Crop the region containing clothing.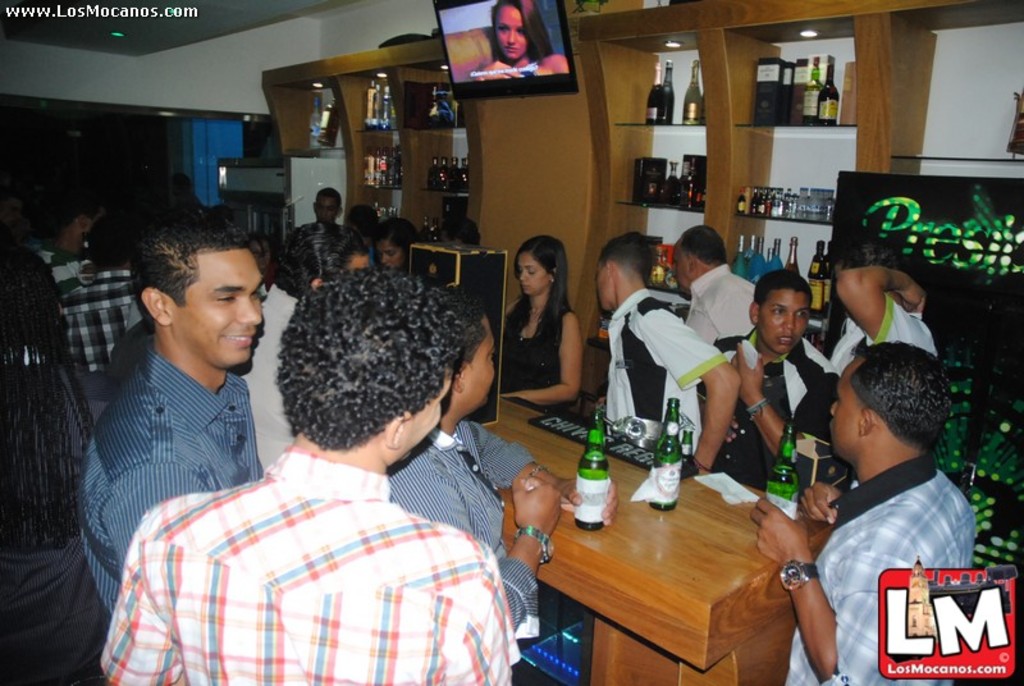
Crop region: [x1=476, y1=0, x2=571, y2=79].
